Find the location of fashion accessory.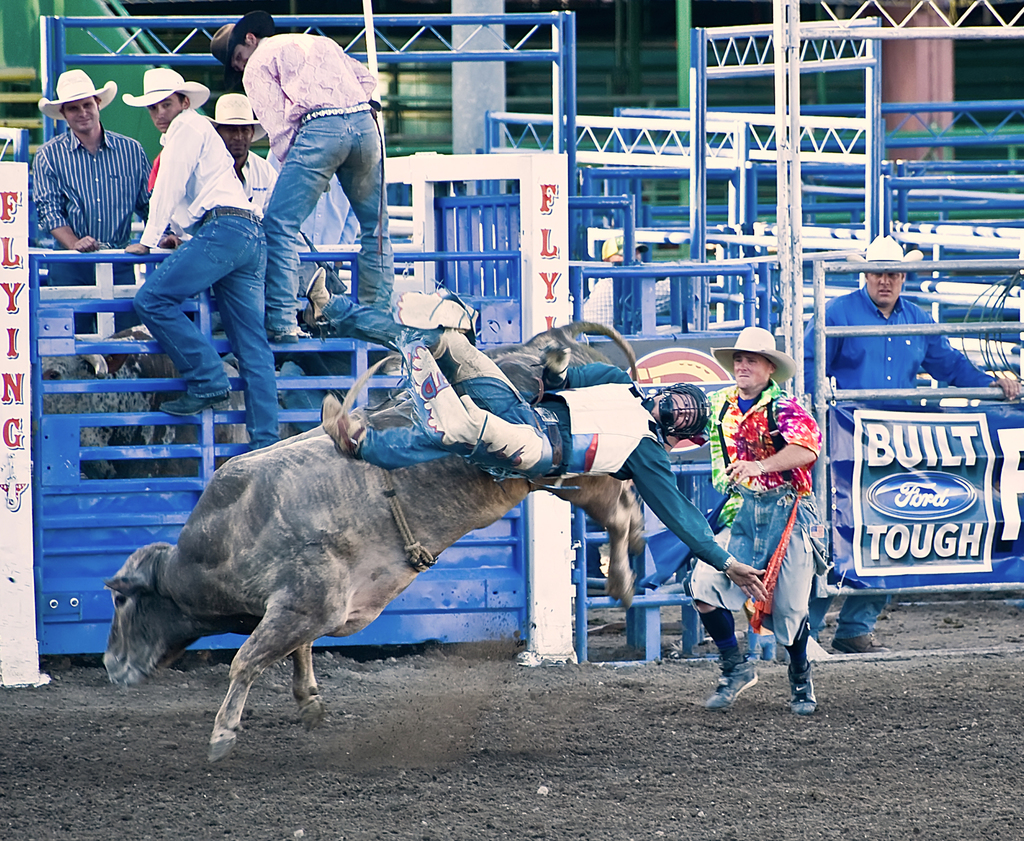
Location: x1=319 y1=392 x2=370 y2=458.
